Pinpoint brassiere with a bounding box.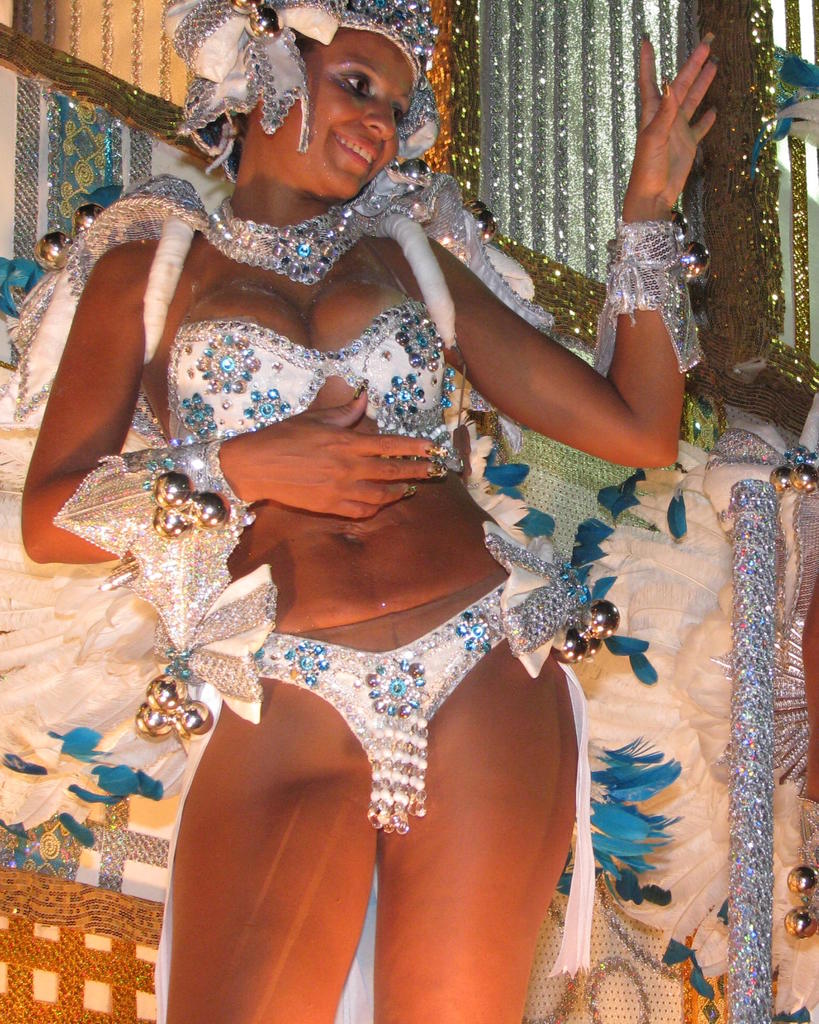
x1=165 y1=291 x2=454 y2=449.
